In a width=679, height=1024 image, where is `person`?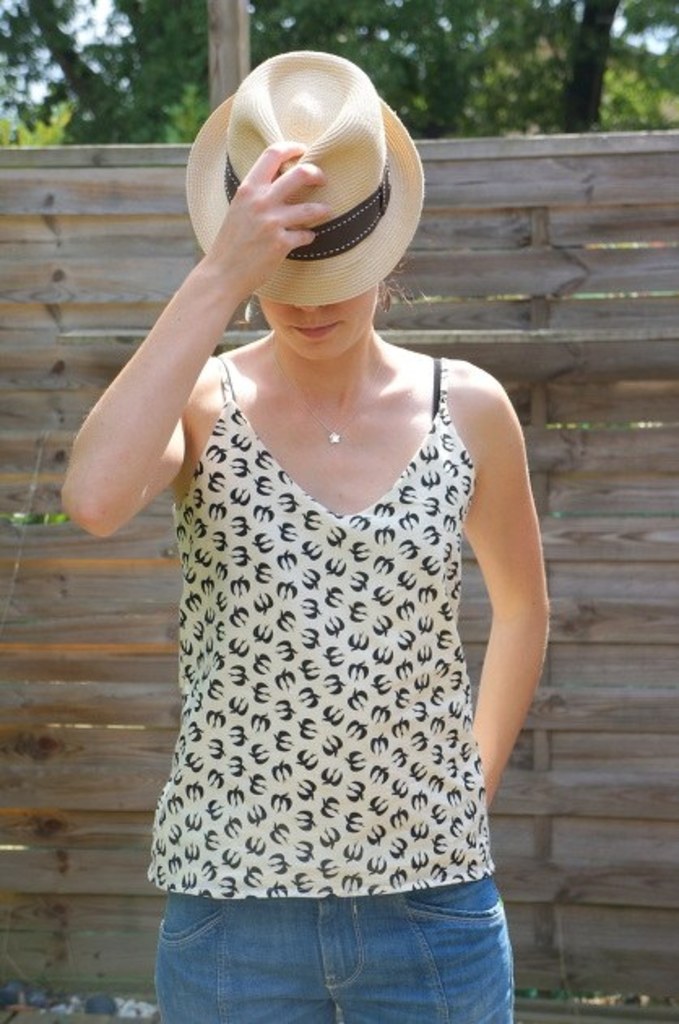
(58,47,556,1022).
